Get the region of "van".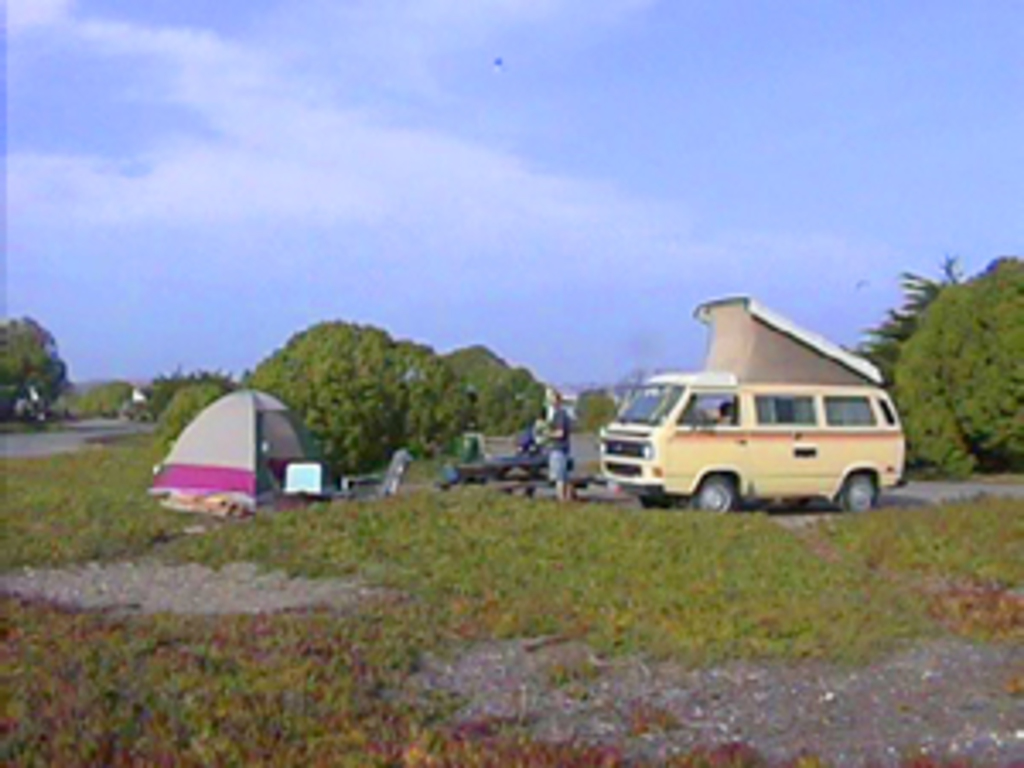
594:294:911:515.
